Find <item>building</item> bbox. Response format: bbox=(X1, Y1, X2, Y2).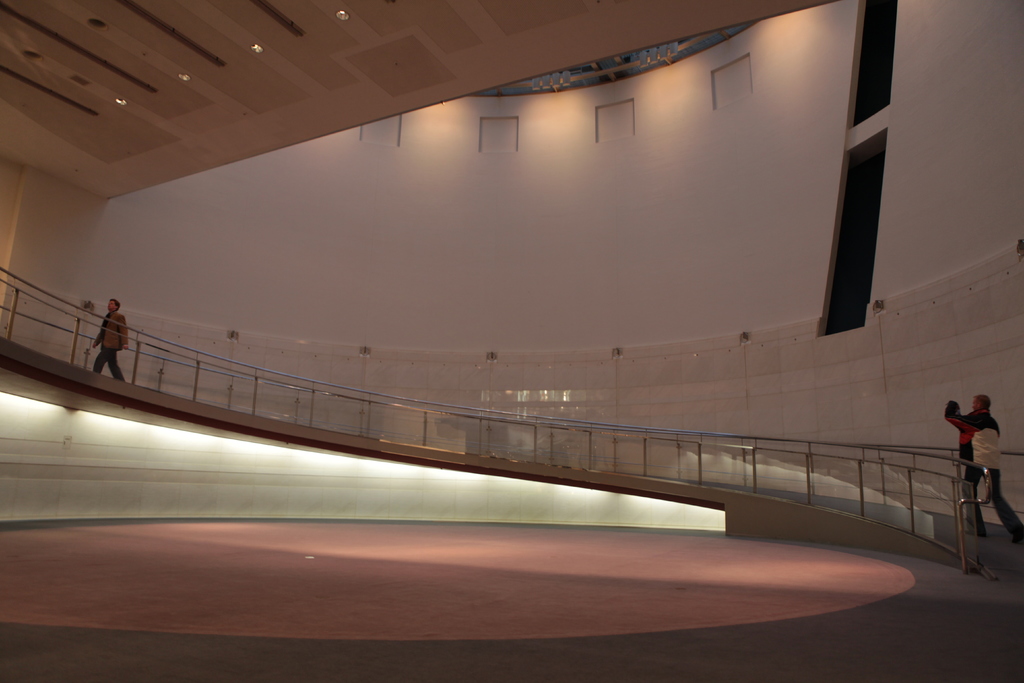
bbox=(0, 0, 1023, 682).
